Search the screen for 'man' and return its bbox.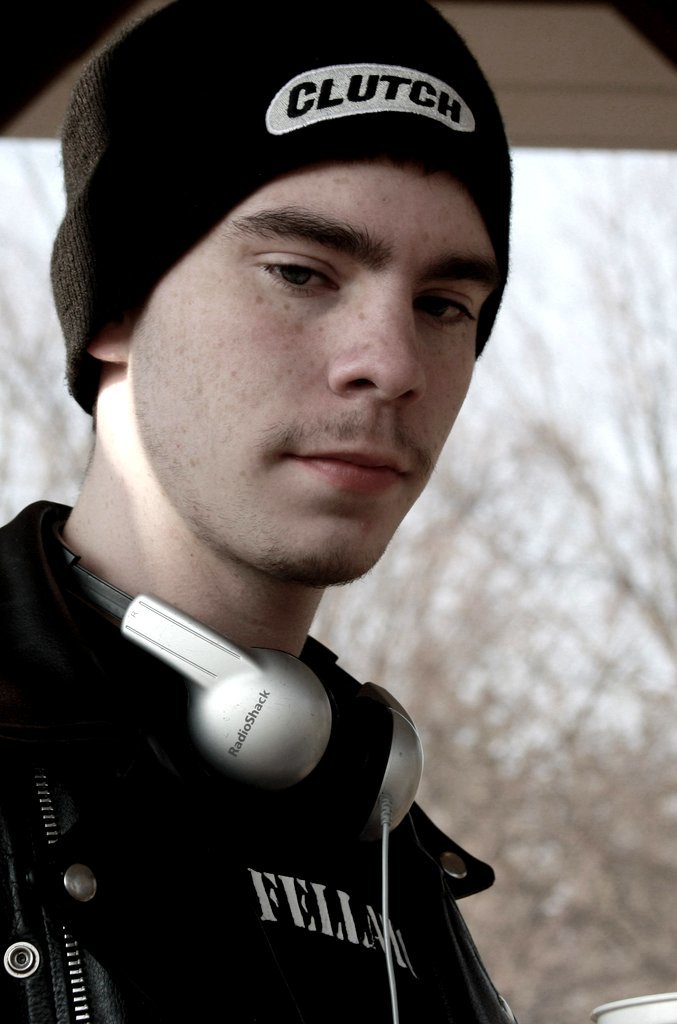
Found: 0, 0, 519, 1023.
